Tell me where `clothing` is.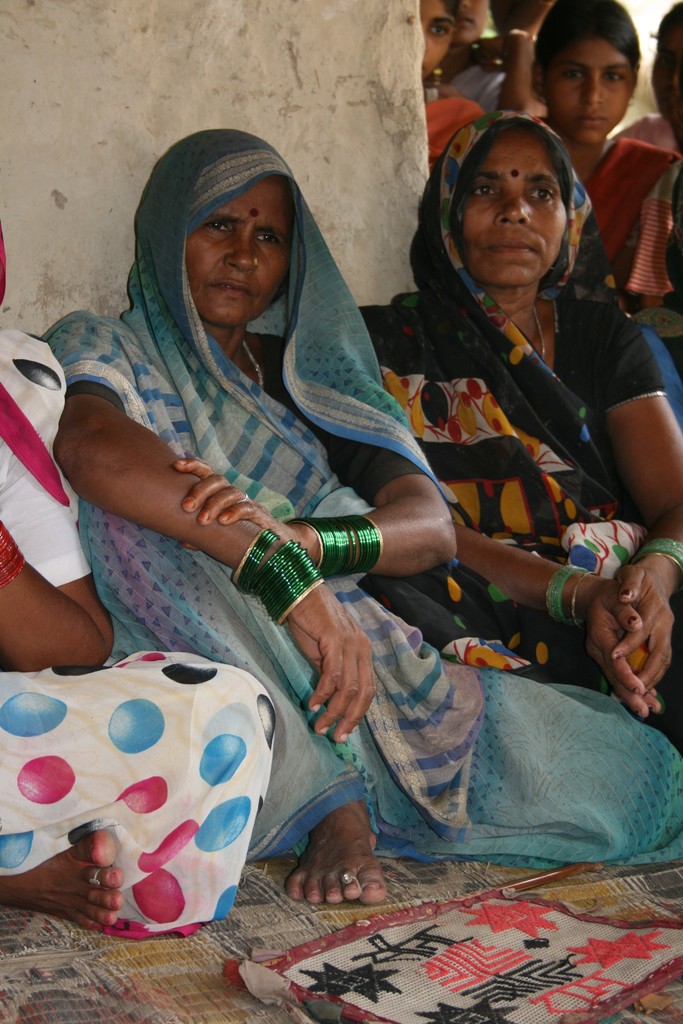
`clothing` is at (350, 102, 682, 755).
